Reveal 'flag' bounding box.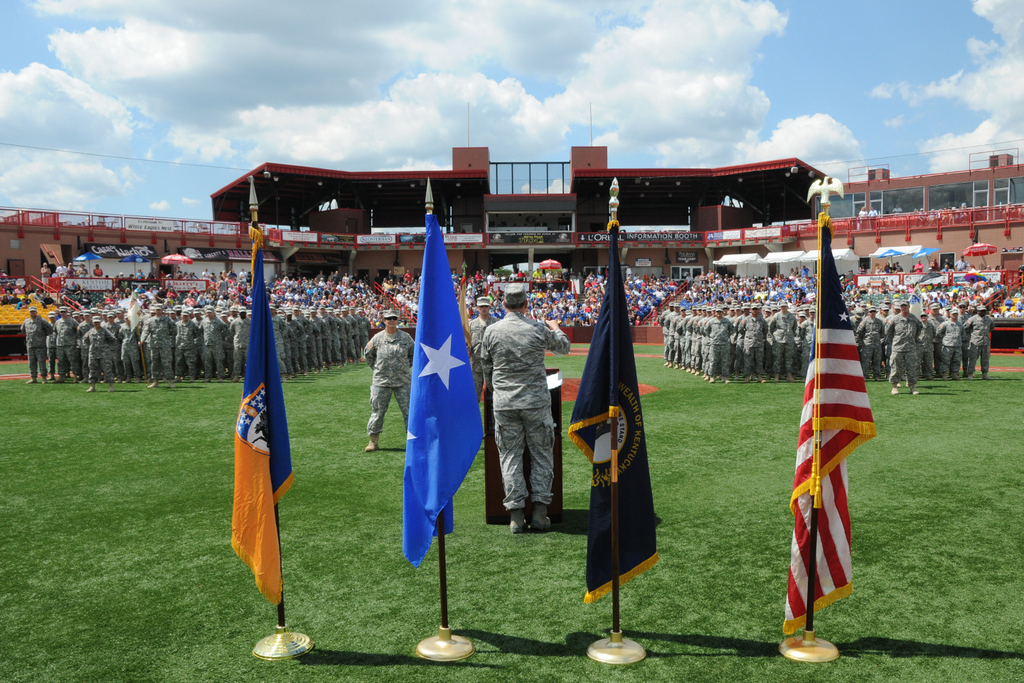
Revealed: 404/207/486/571.
